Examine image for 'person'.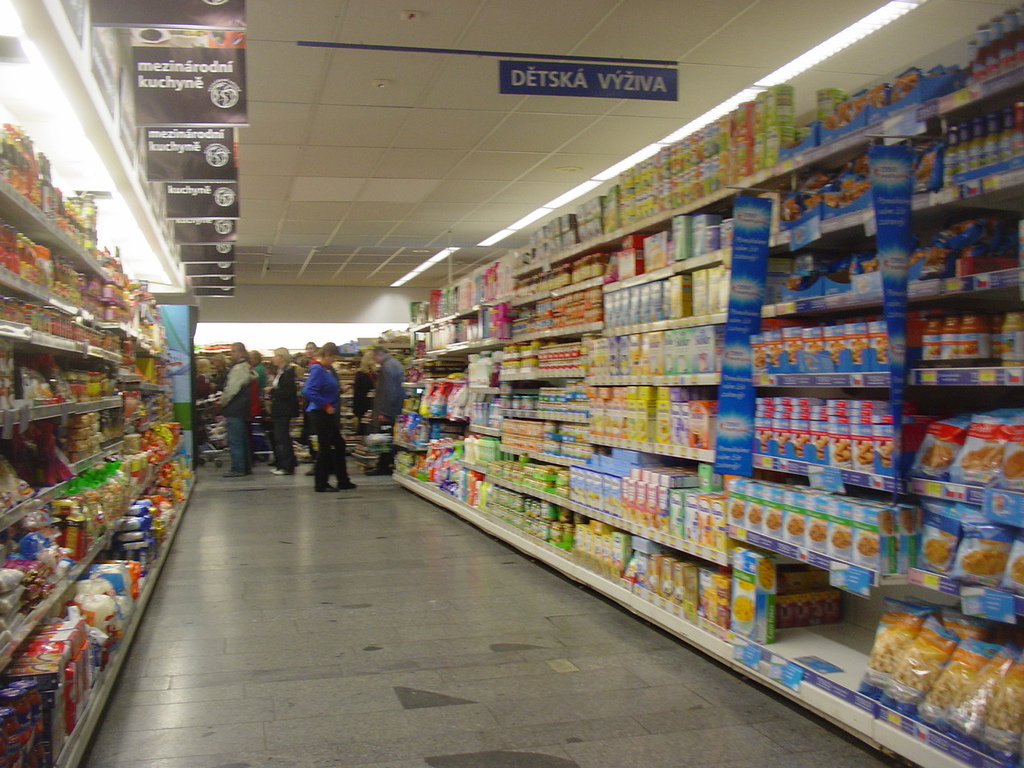
Examination result: <box>207,345,237,399</box>.
